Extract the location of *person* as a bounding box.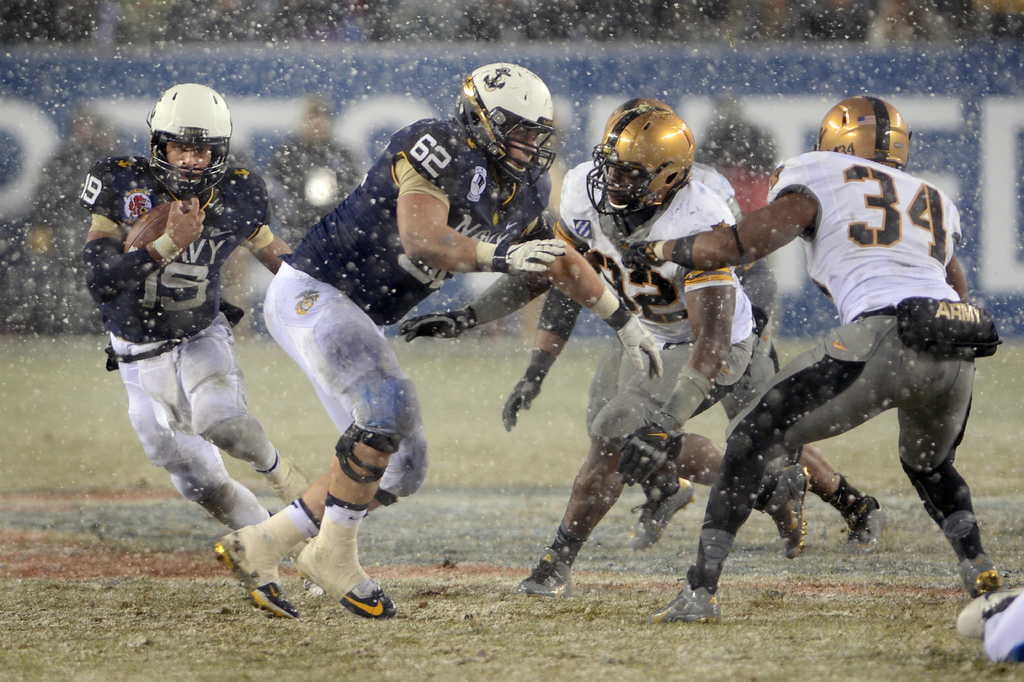
BBox(214, 65, 566, 615).
